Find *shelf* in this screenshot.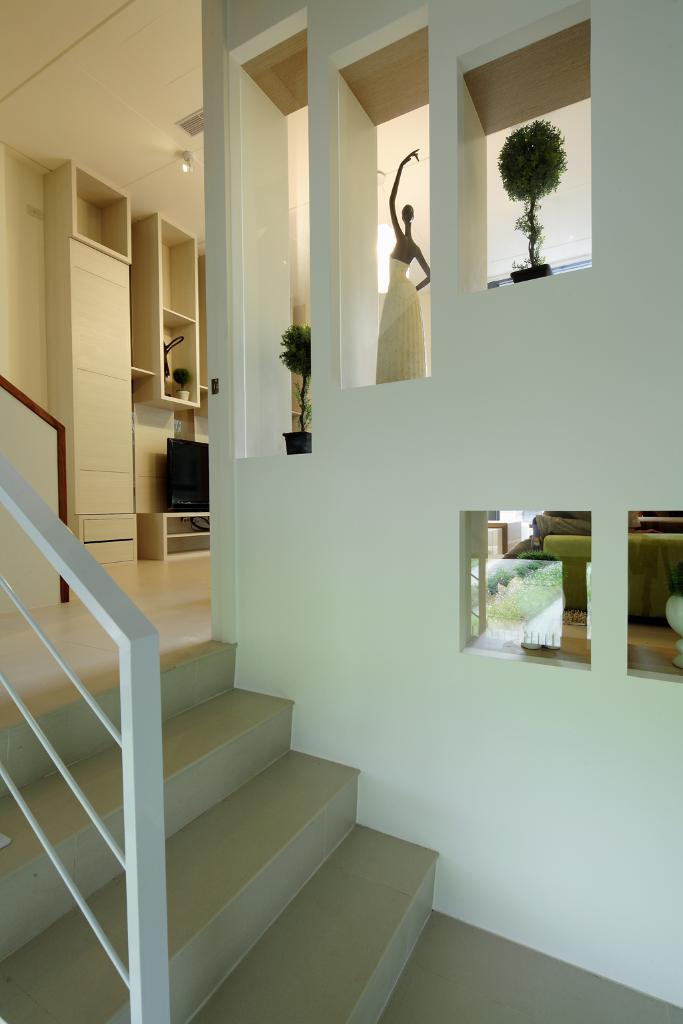
The bounding box for *shelf* is 438,491,604,663.
